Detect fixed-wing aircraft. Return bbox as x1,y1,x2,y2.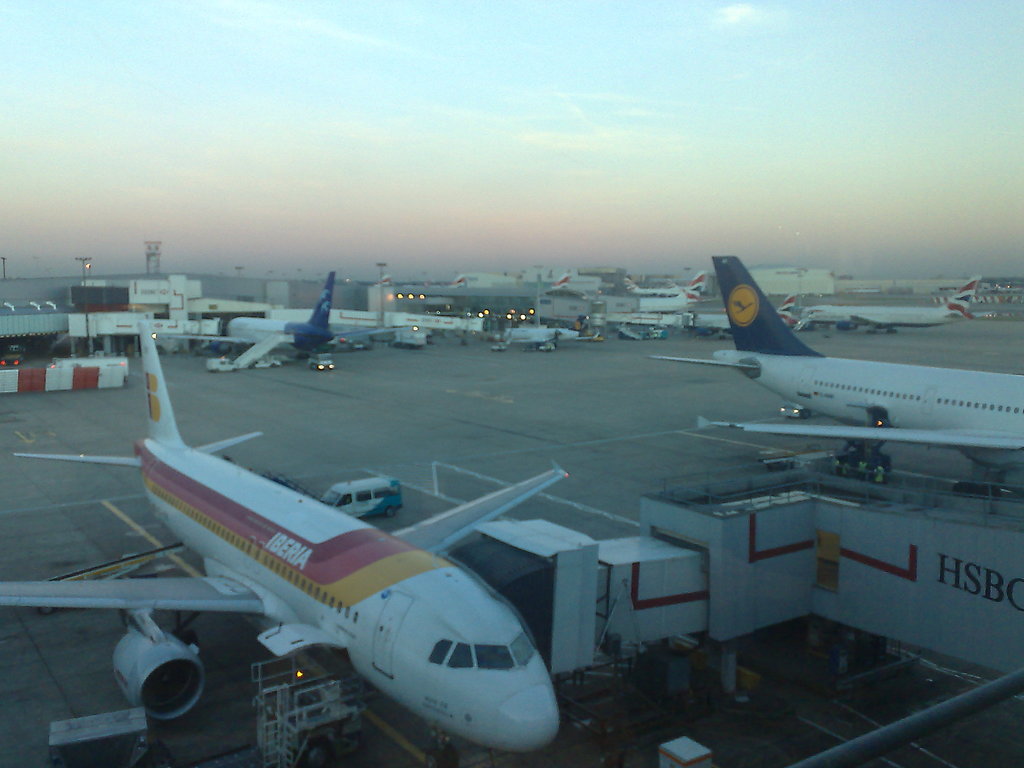
494,328,581,345.
